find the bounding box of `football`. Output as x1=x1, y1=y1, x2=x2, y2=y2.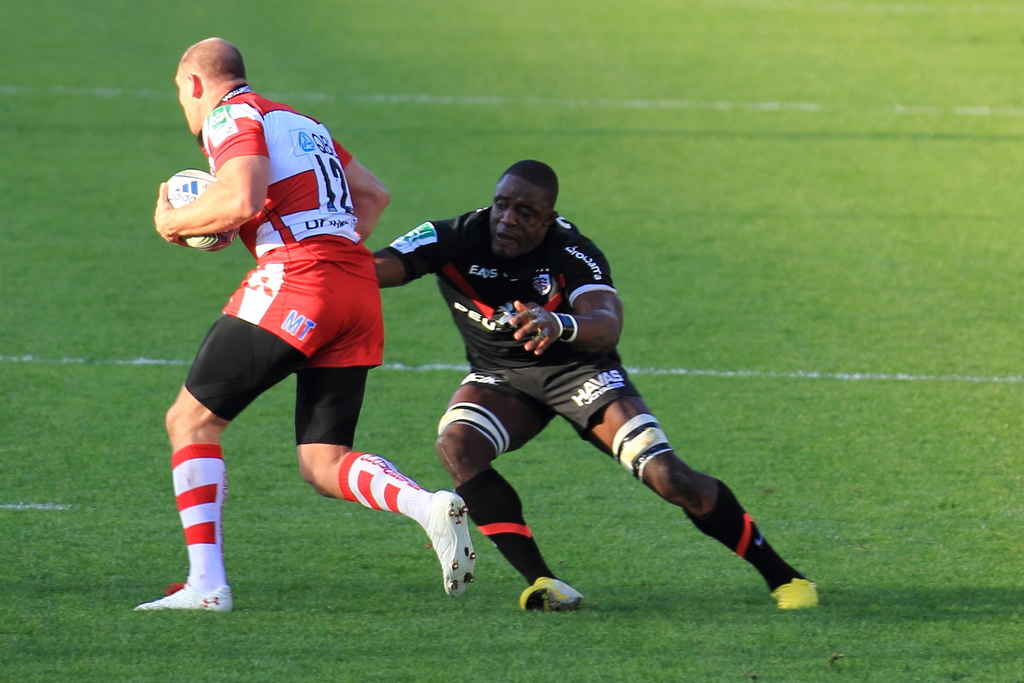
x1=163, y1=169, x2=242, y2=255.
